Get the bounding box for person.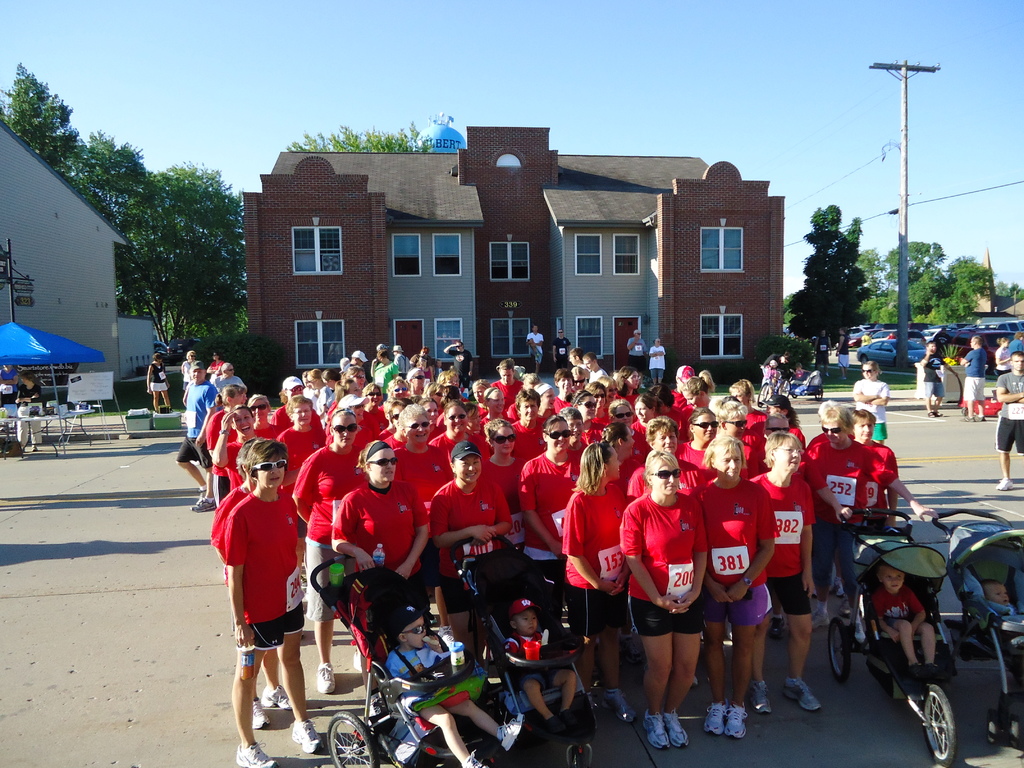
[291, 406, 368, 692].
